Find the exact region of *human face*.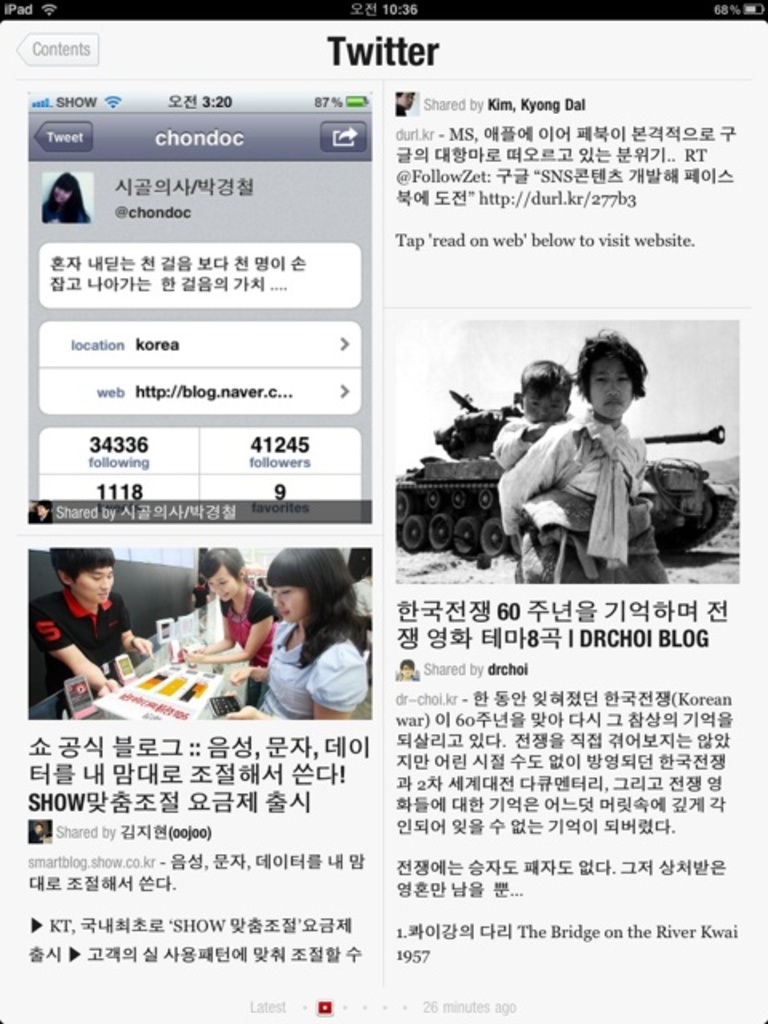
Exact region: [211,560,238,600].
